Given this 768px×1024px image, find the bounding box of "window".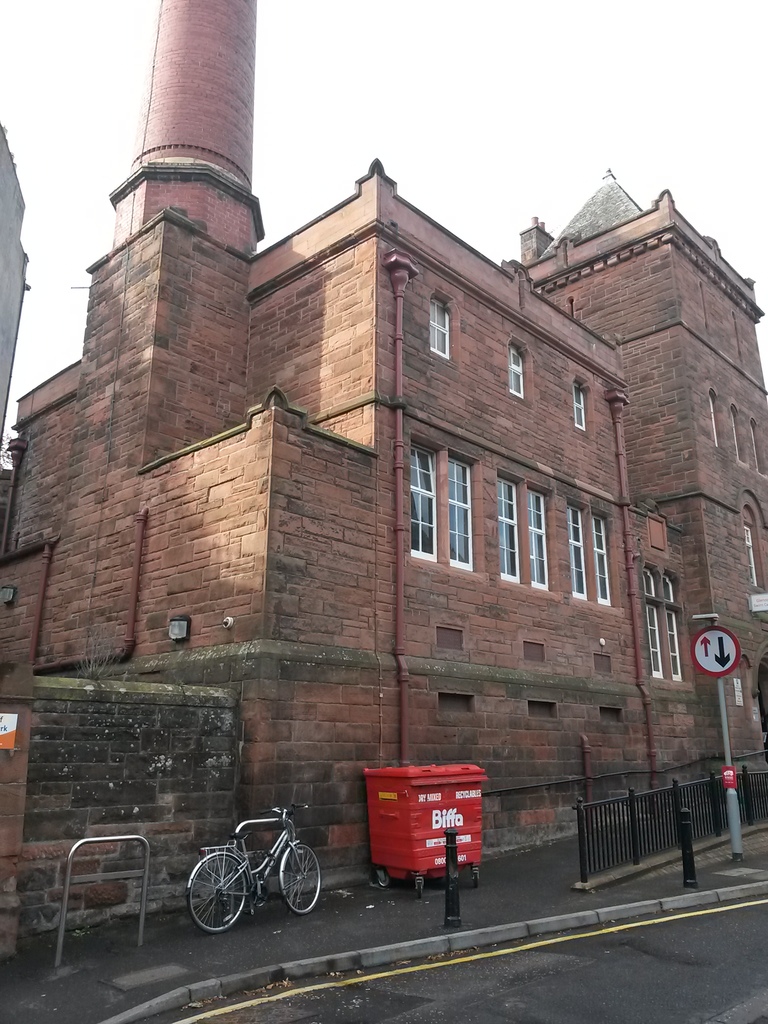
(left=499, top=476, right=609, bottom=600).
